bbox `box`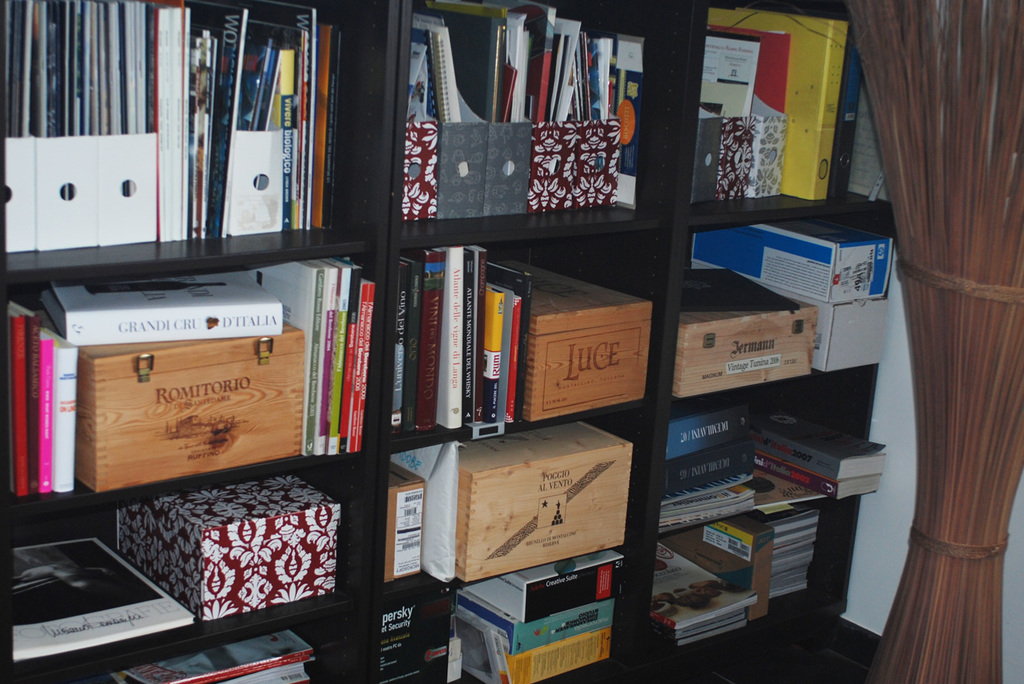
l=373, t=541, r=614, b=683
